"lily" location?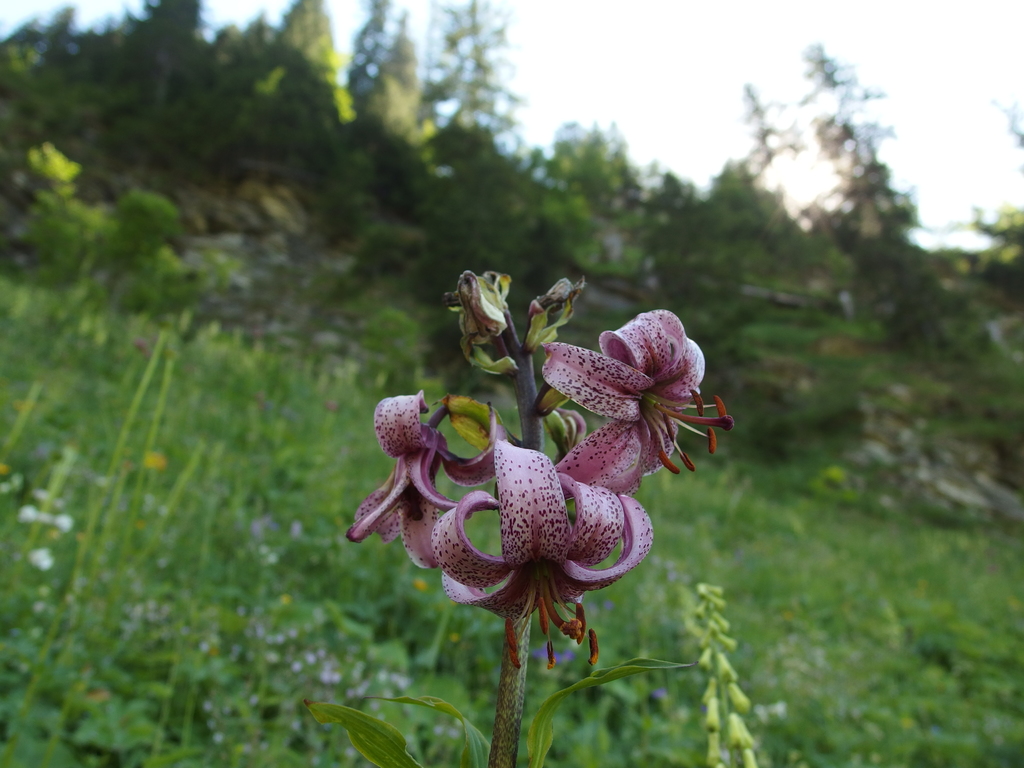
442:428:638:668
